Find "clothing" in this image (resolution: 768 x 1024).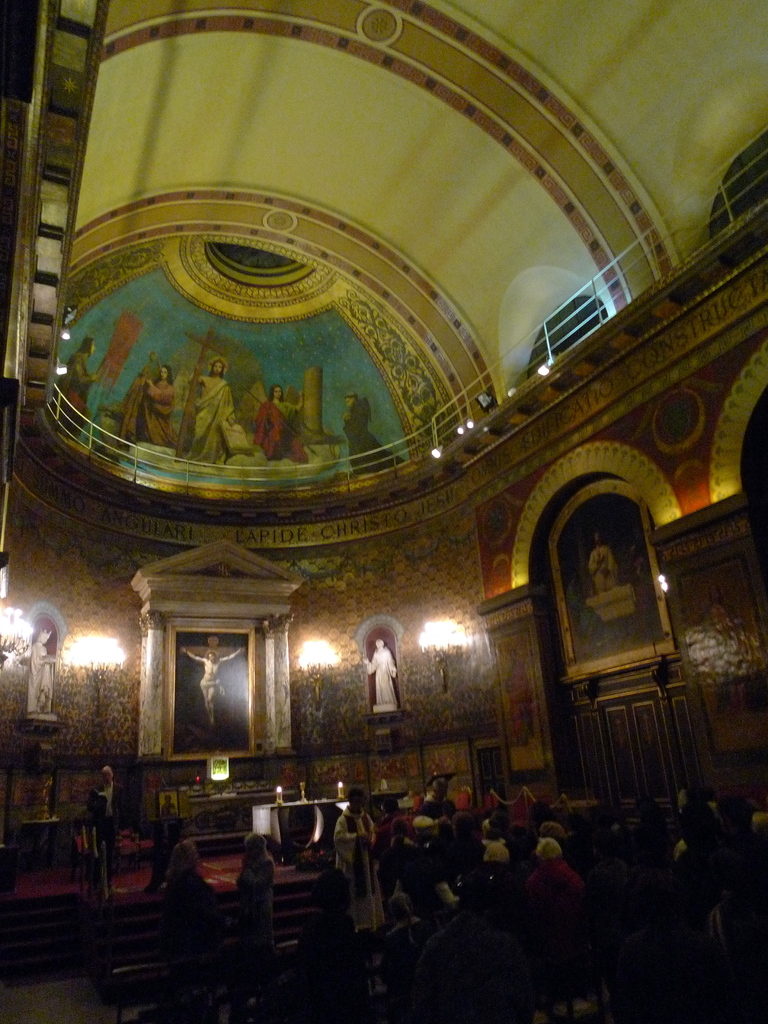
l=412, t=911, r=532, b=1023.
